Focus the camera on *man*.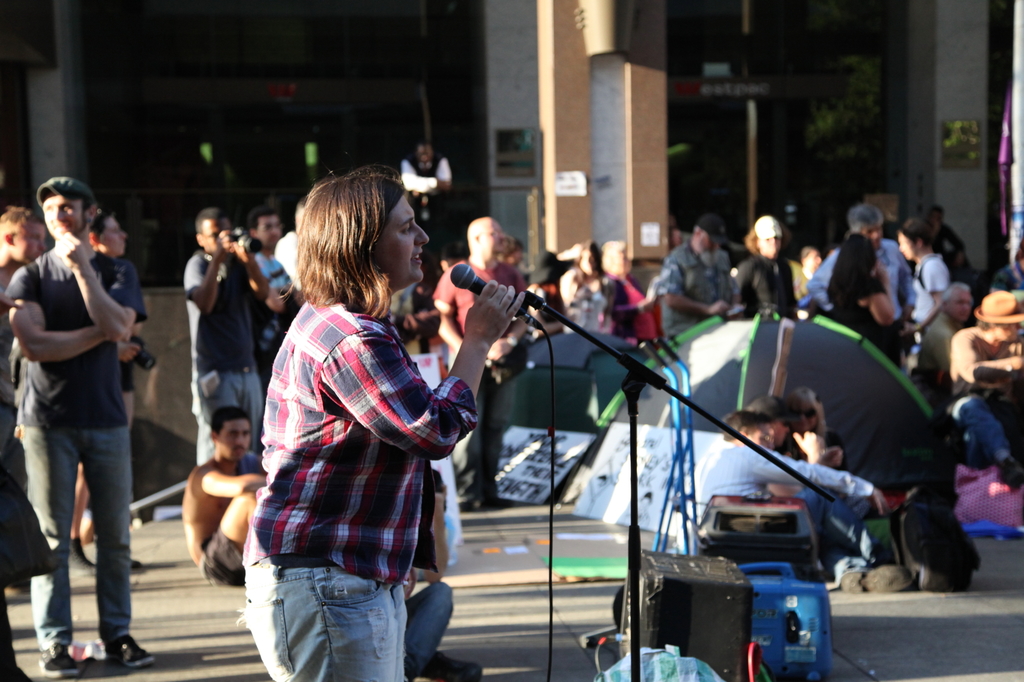
Focus region: bbox(0, 206, 45, 307).
